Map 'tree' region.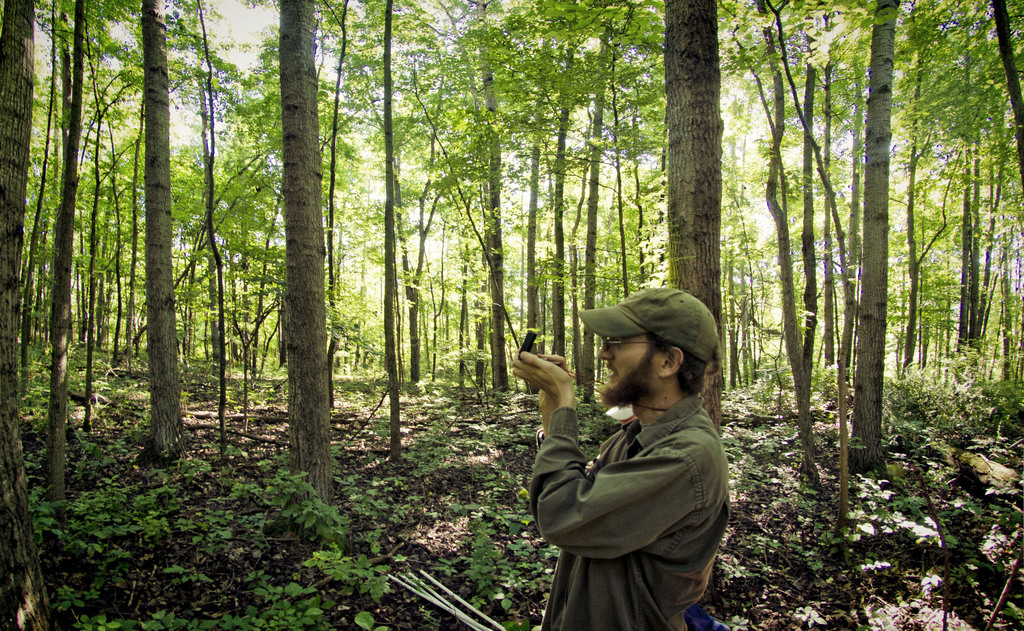
Mapped to <region>904, 127, 961, 392</region>.
